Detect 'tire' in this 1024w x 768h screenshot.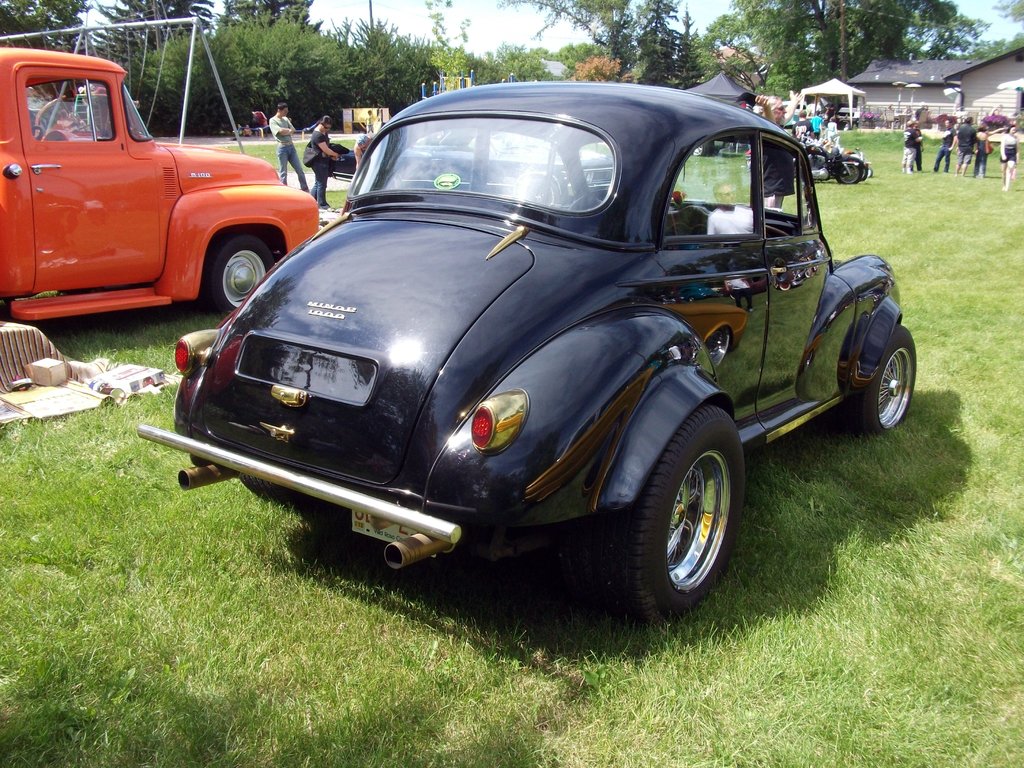
Detection: box=[604, 400, 755, 622].
